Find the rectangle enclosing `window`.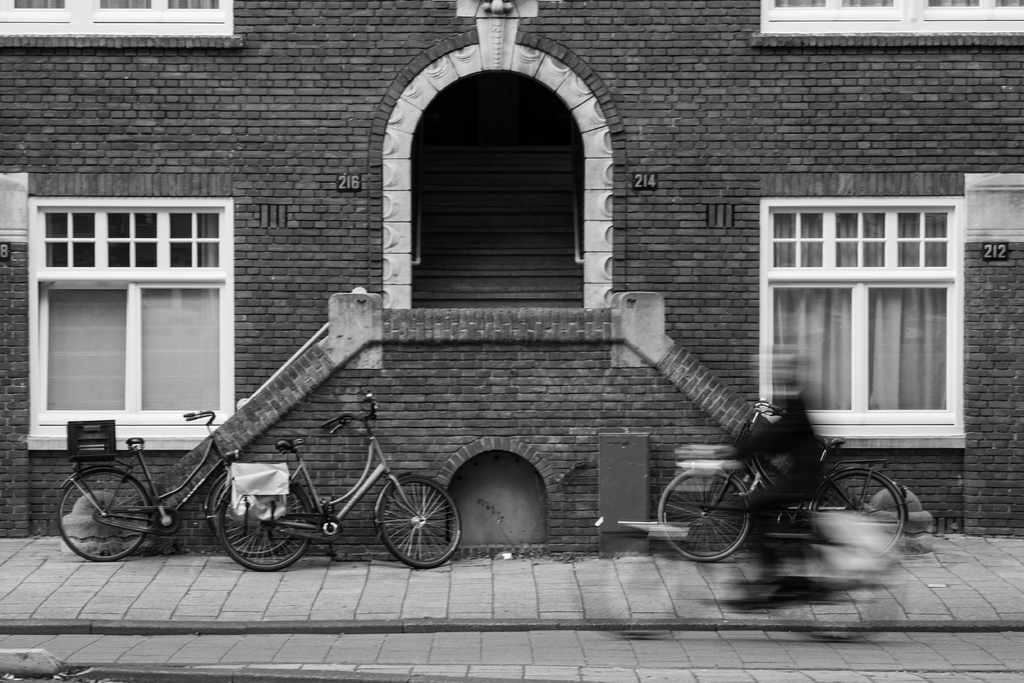
region(763, 197, 964, 448).
